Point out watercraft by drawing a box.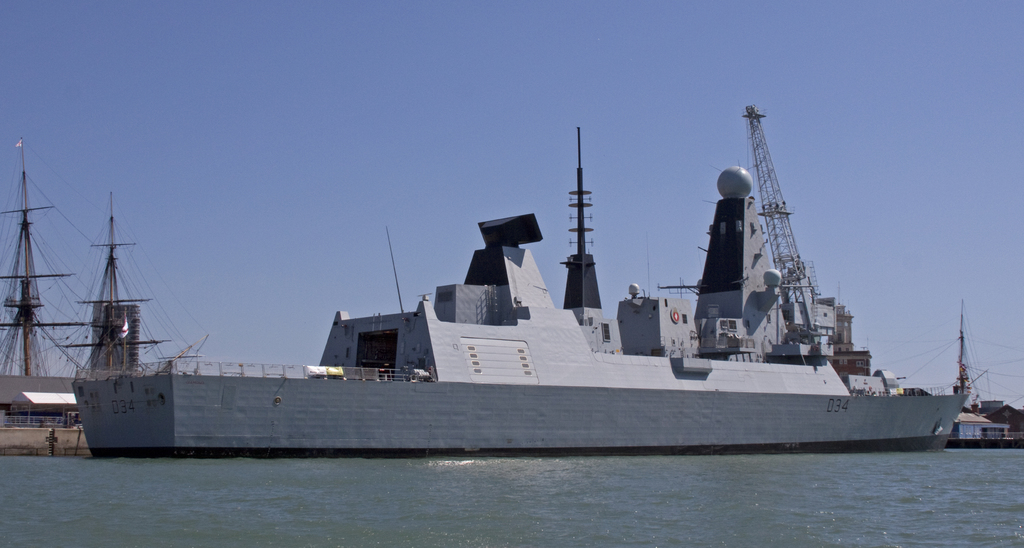
select_region(70, 199, 188, 372).
